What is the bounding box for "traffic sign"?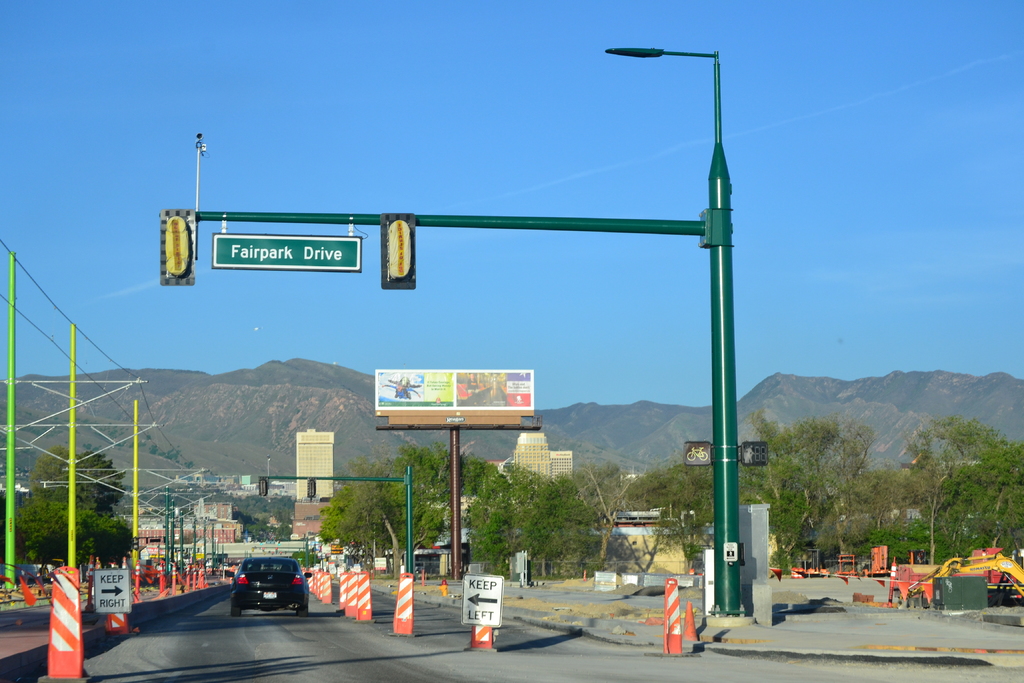
Rect(460, 573, 501, 626).
